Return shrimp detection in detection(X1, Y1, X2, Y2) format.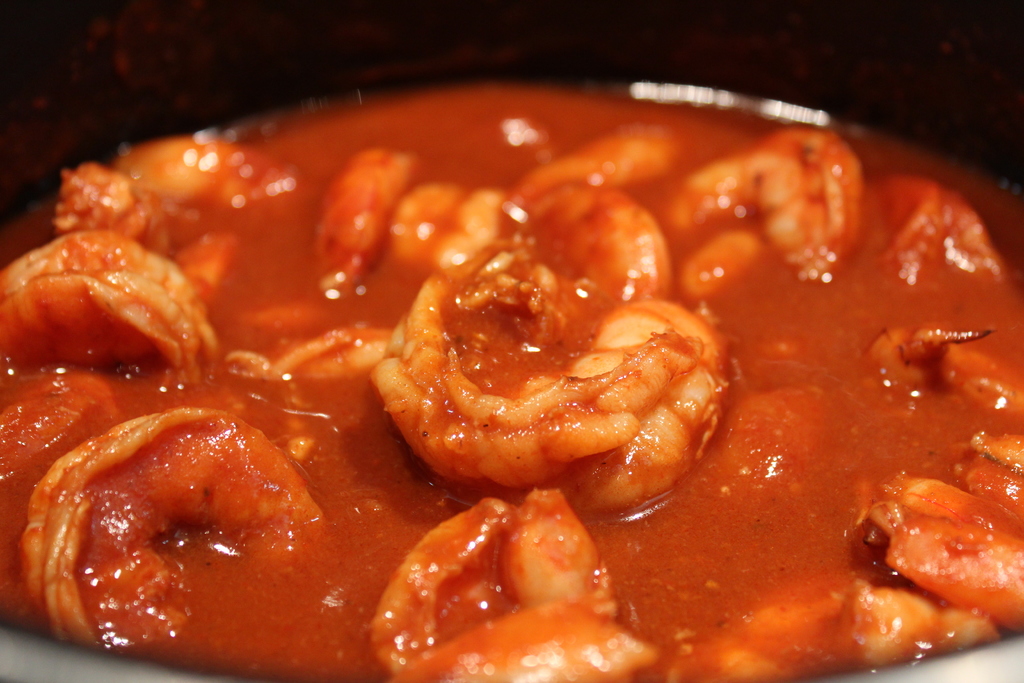
detection(52, 138, 287, 240).
